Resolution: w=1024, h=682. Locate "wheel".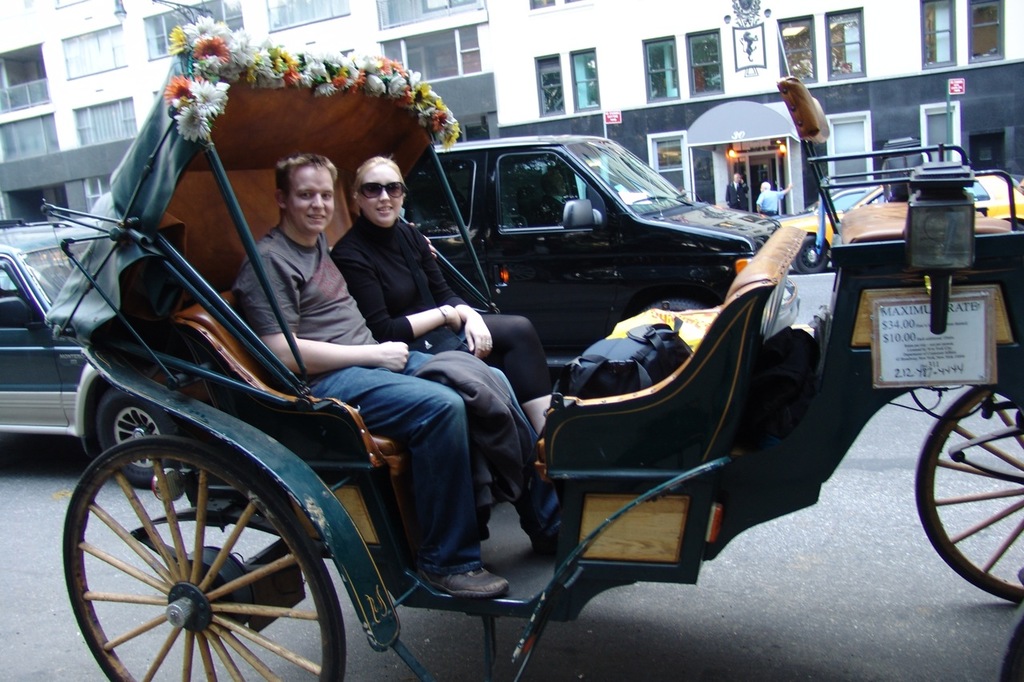
794/233/834/273.
